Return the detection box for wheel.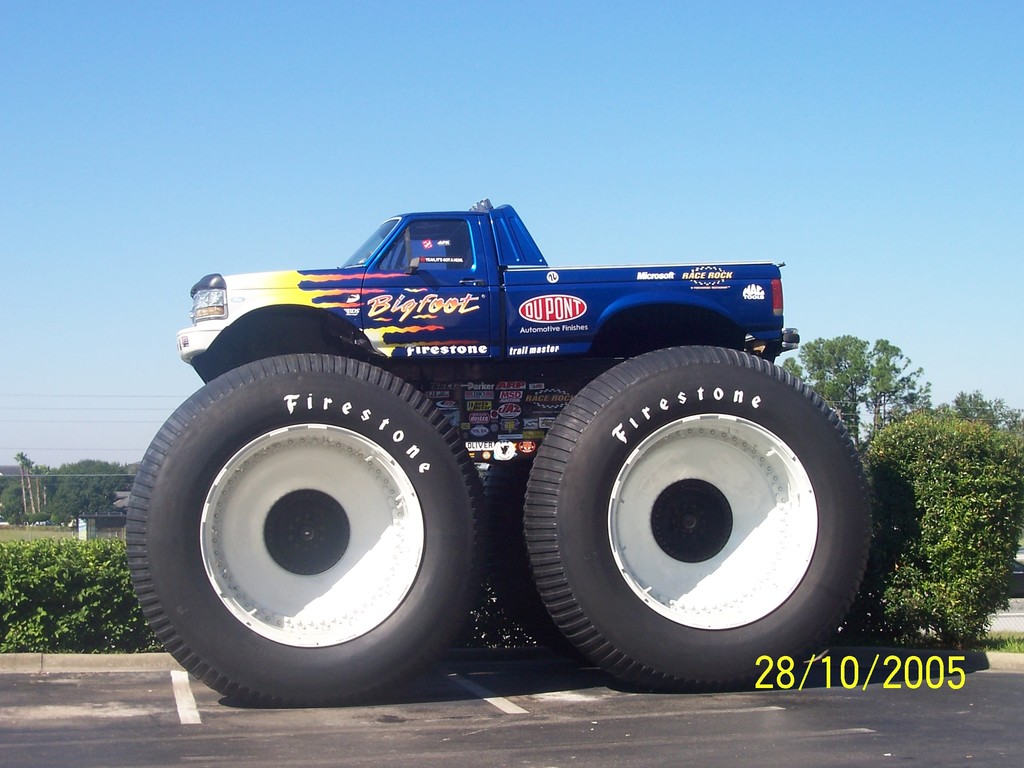
bbox=(117, 351, 483, 705).
